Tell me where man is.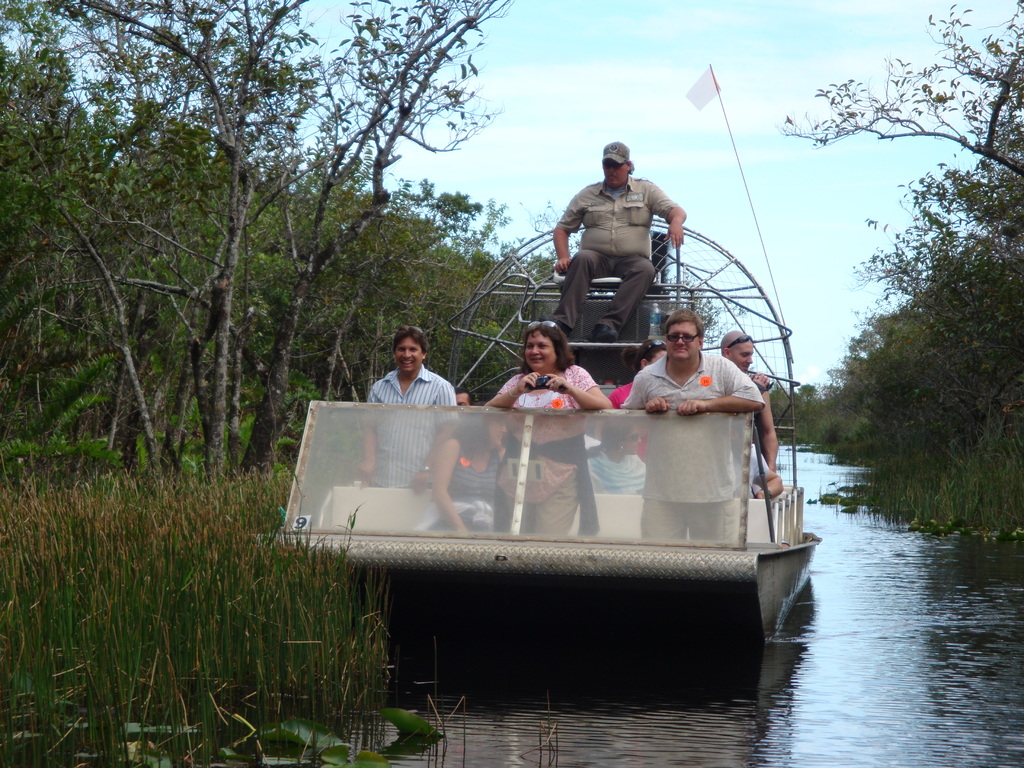
man is at <region>366, 324, 460, 497</region>.
